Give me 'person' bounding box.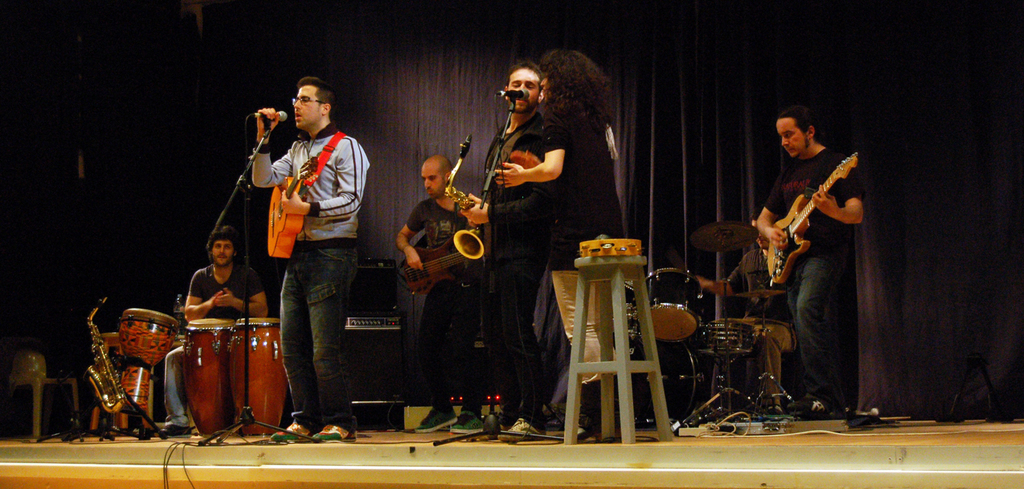
748 88 868 394.
